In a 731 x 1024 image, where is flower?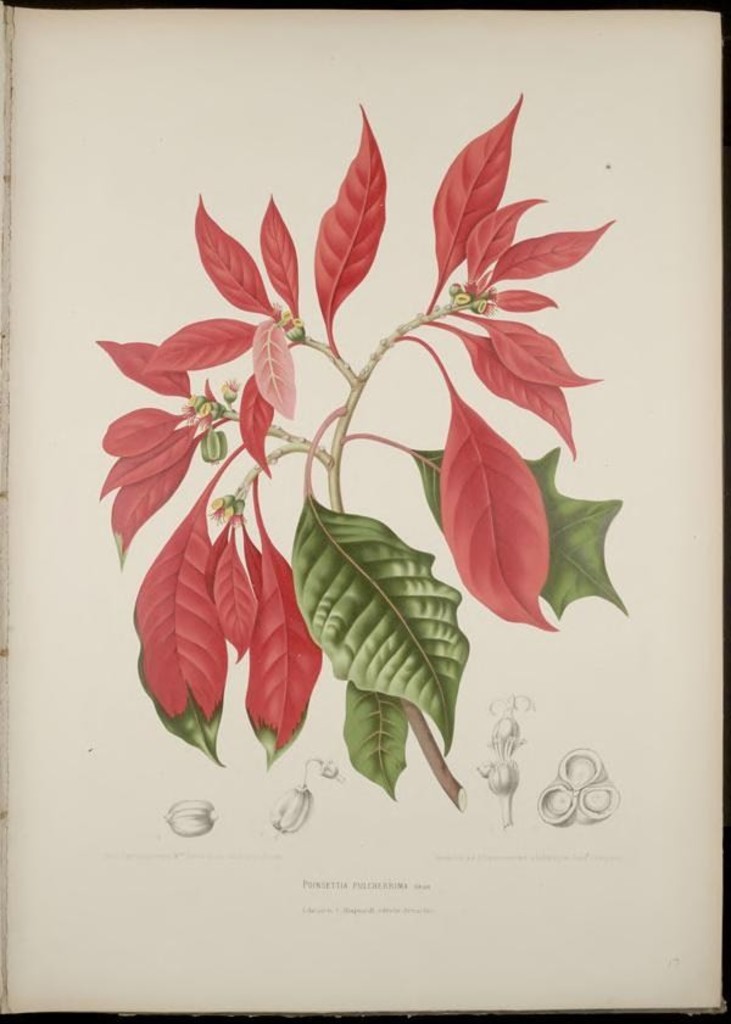
<bbox>476, 687, 535, 822</bbox>.
